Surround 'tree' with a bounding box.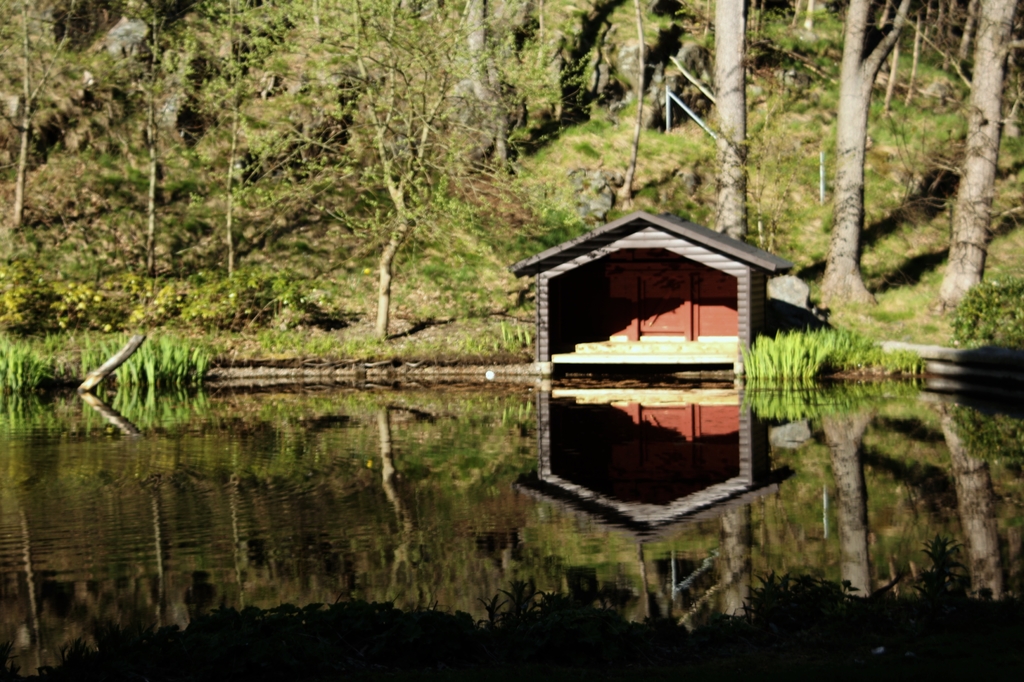
pyautogui.locateOnScreen(0, 0, 205, 339).
